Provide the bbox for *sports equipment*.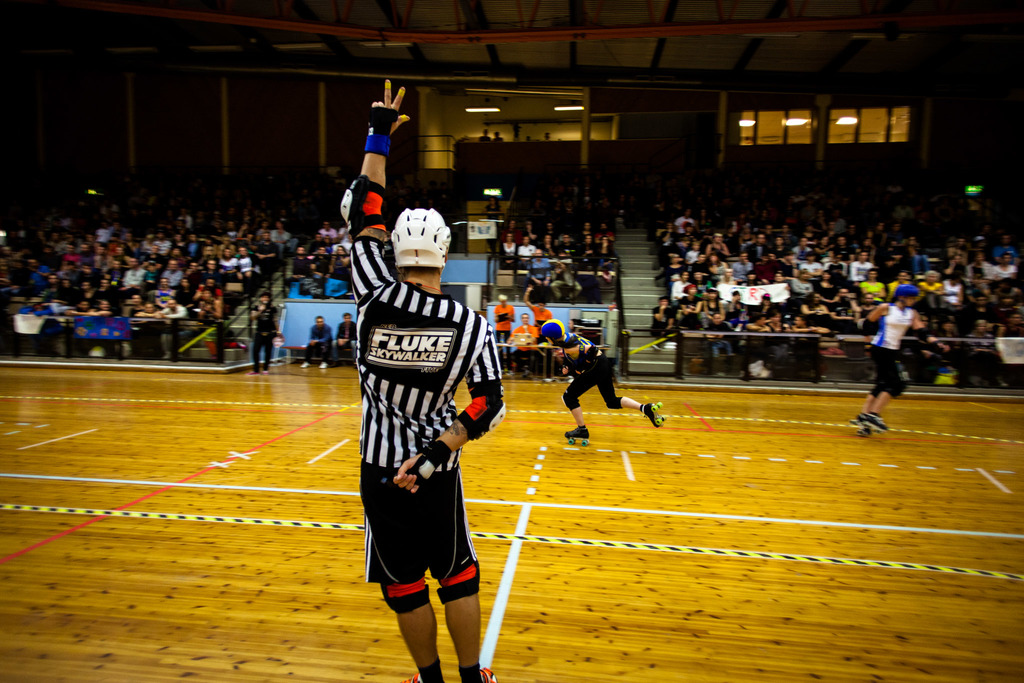
{"left": 899, "top": 284, "right": 922, "bottom": 306}.
